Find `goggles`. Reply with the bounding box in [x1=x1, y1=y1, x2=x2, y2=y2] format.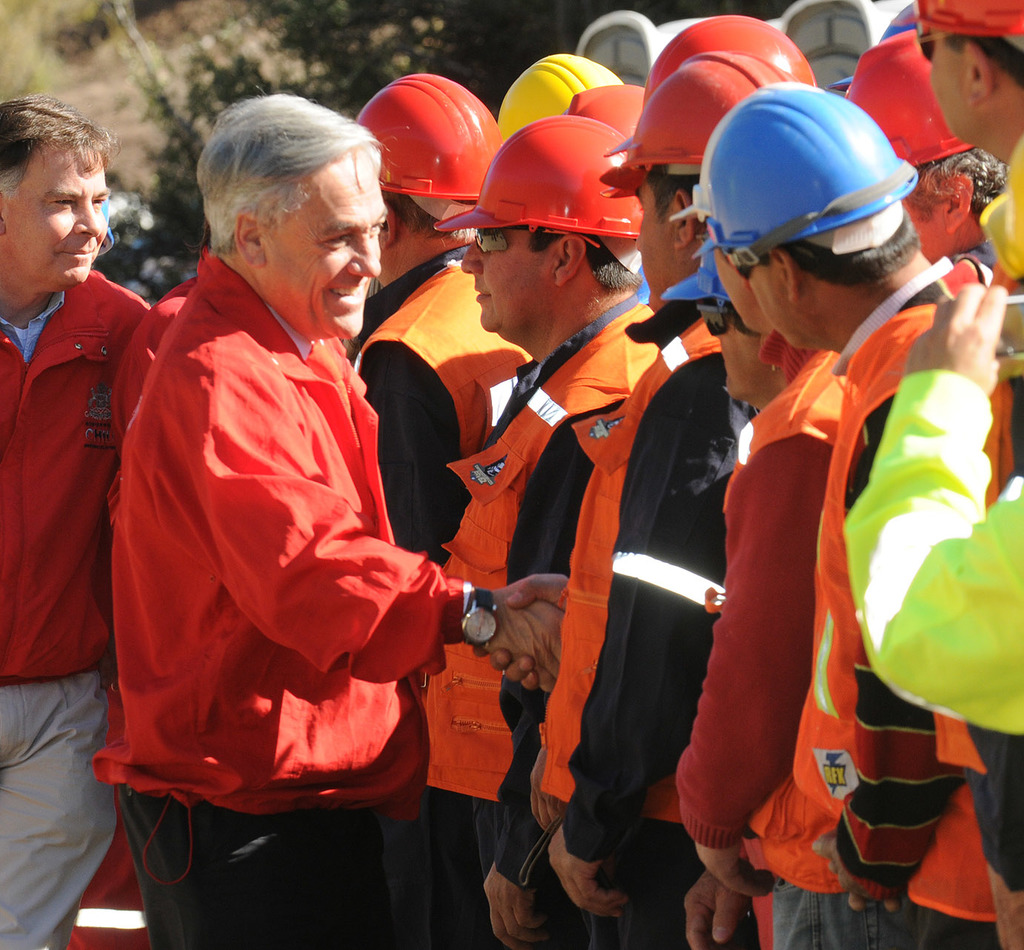
[x1=914, y1=27, x2=952, y2=64].
